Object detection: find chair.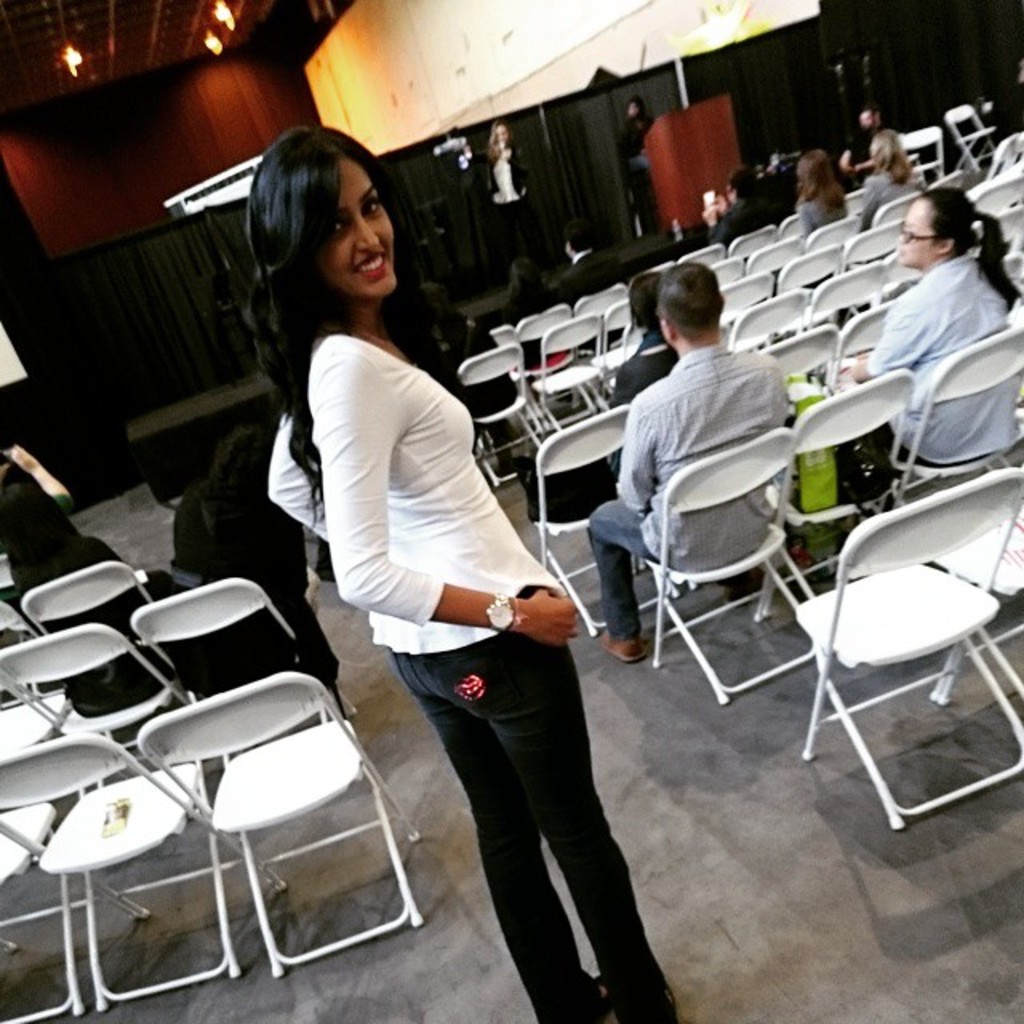
crop(939, 106, 997, 178).
